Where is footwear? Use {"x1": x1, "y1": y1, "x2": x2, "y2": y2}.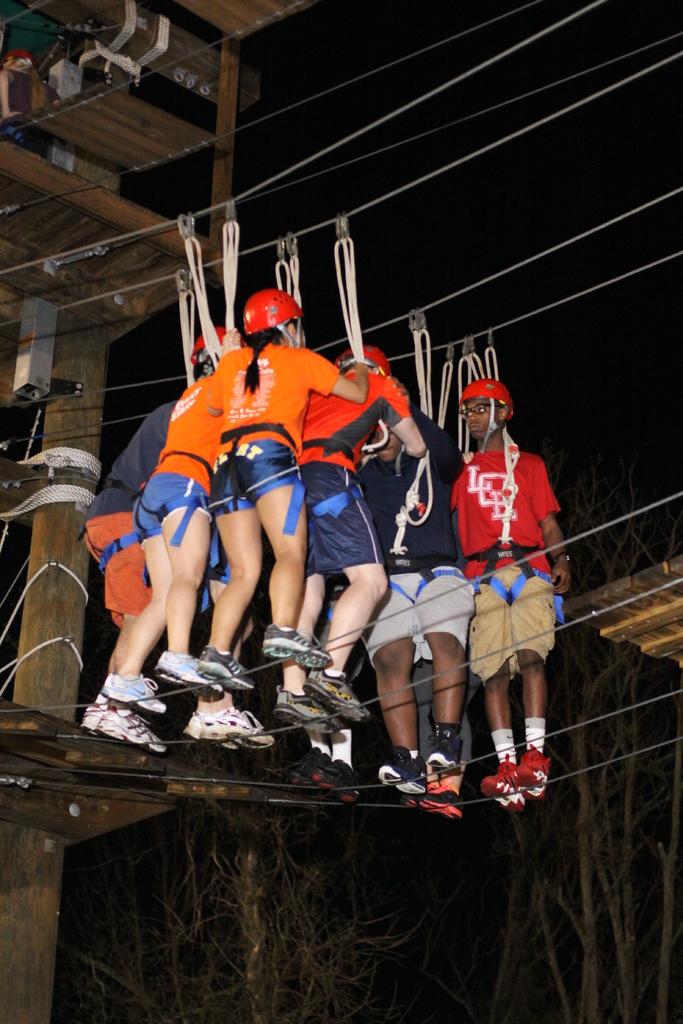
{"x1": 274, "y1": 686, "x2": 339, "y2": 739}.
